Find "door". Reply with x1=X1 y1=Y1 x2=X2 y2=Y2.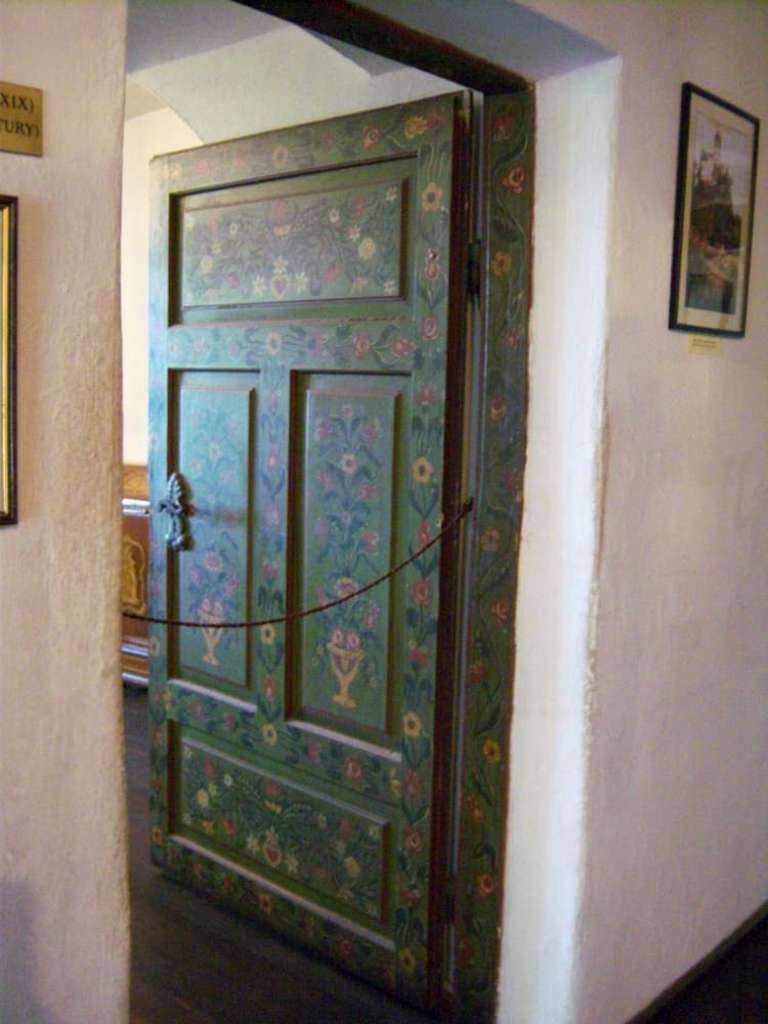
x1=127 y1=52 x2=557 y2=999.
